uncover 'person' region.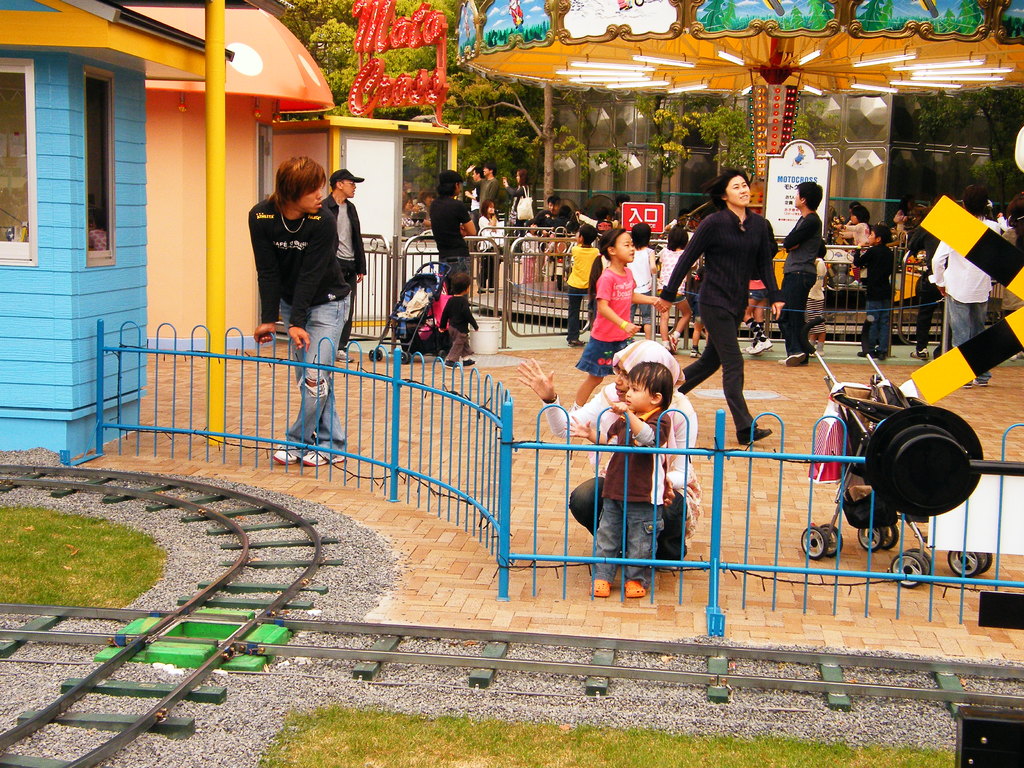
Uncovered: l=429, t=168, r=474, b=296.
